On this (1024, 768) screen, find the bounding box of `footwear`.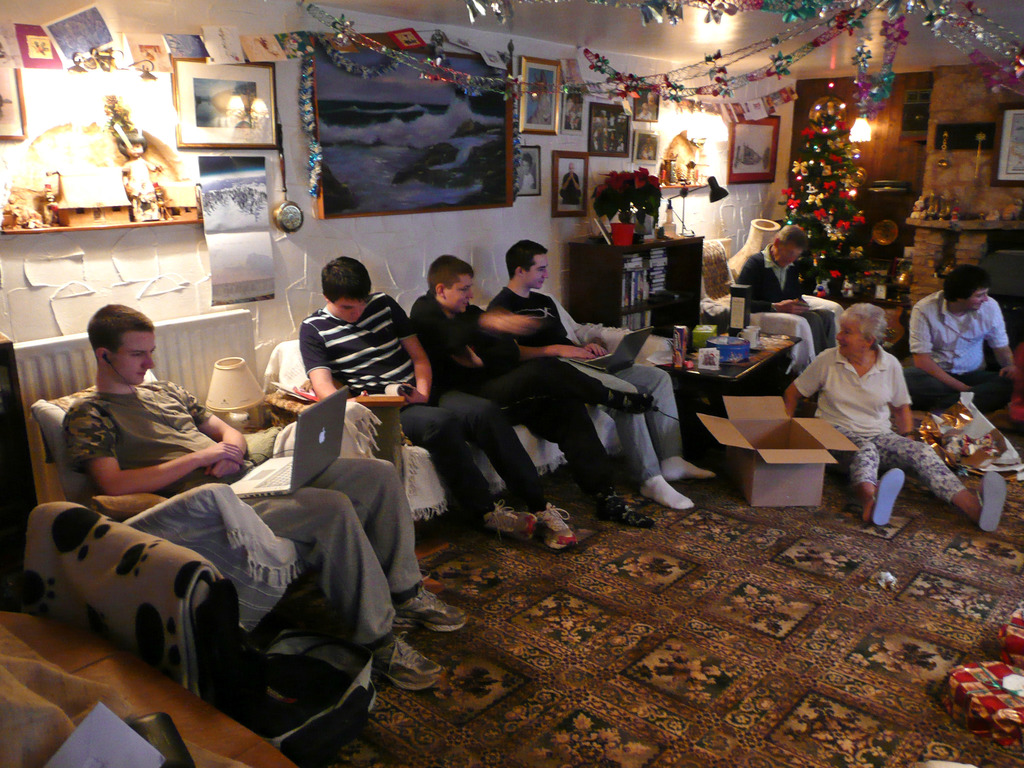
Bounding box: {"x1": 633, "y1": 475, "x2": 691, "y2": 512}.
